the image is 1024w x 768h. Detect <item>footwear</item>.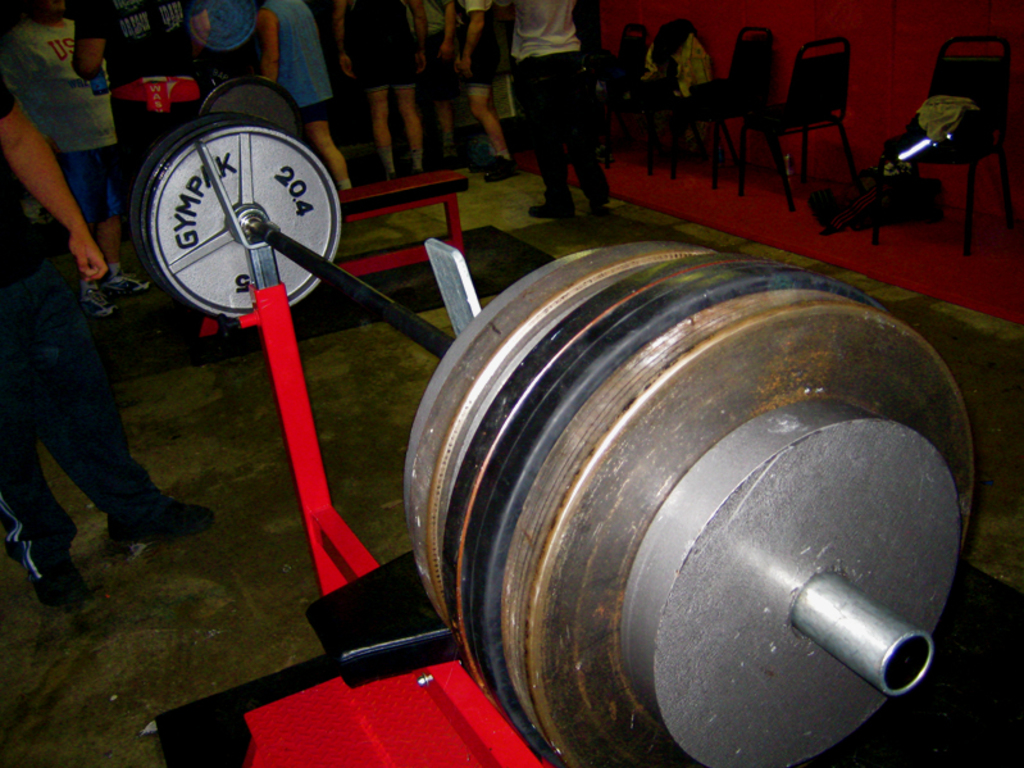
Detection: (18,528,100,603).
